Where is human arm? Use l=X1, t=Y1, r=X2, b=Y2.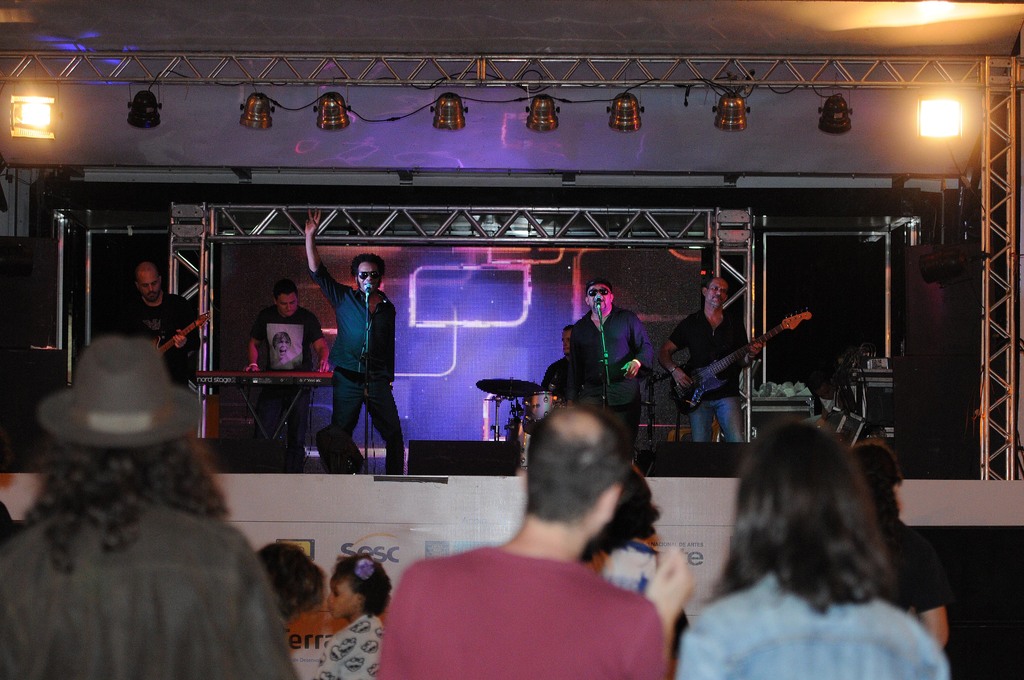
l=391, t=309, r=395, b=389.
